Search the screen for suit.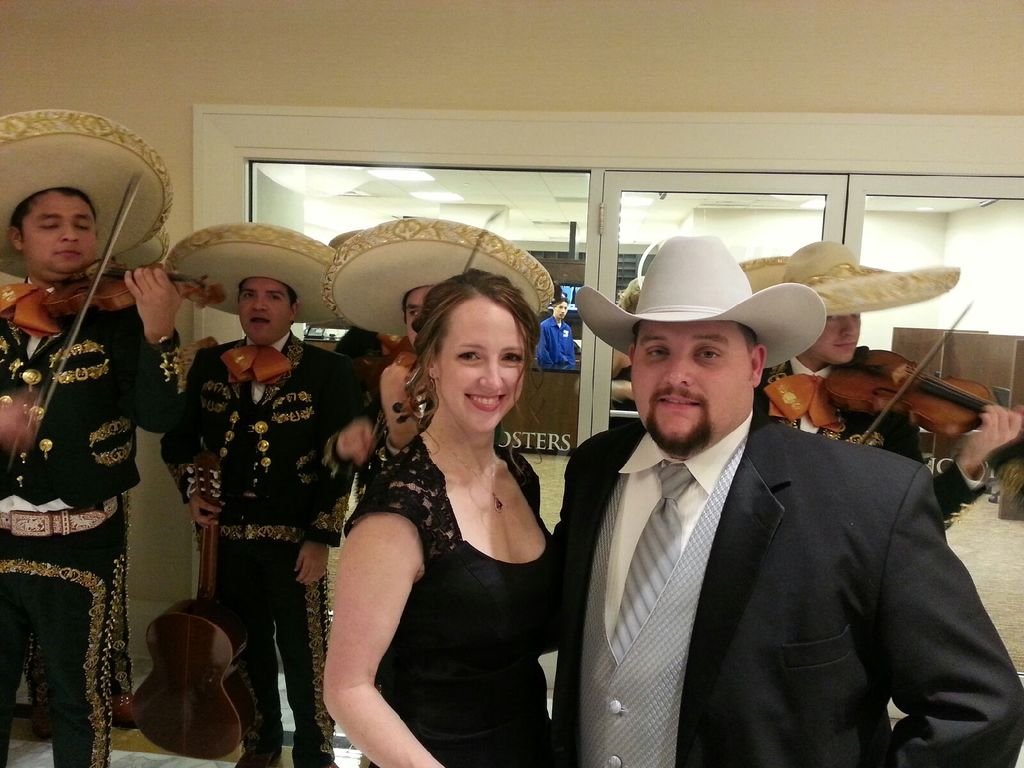
Found at crop(550, 414, 1023, 767).
